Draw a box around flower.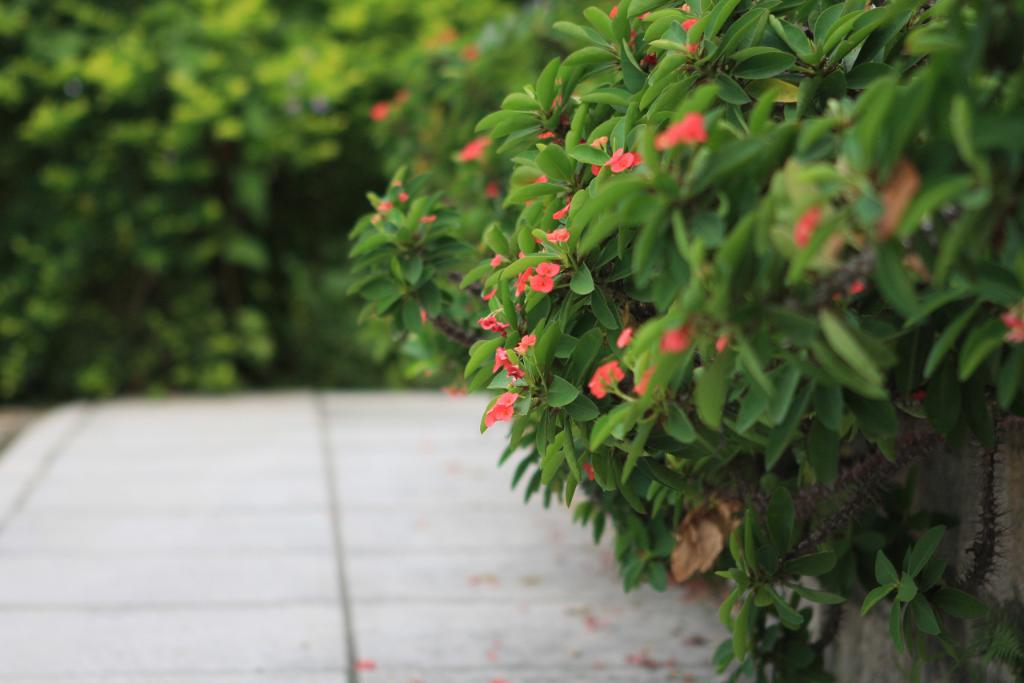
482/312/501/340.
